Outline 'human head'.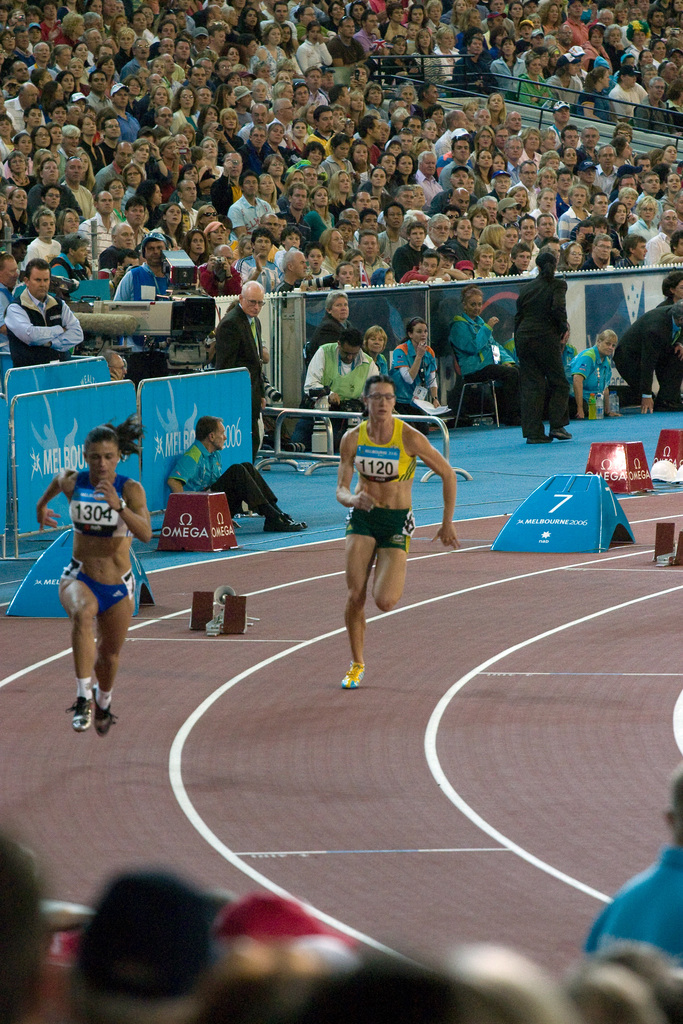
Outline: pyautogui.locateOnScreen(337, 333, 365, 364).
